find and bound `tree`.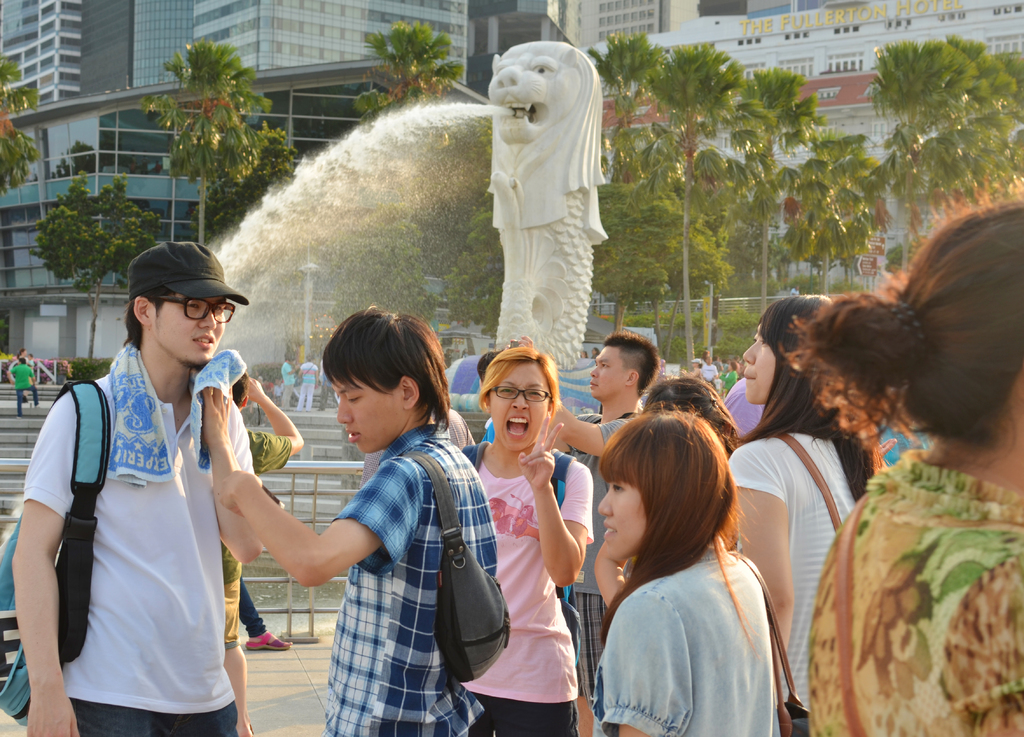
Bound: [left=725, top=61, right=801, bottom=327].
